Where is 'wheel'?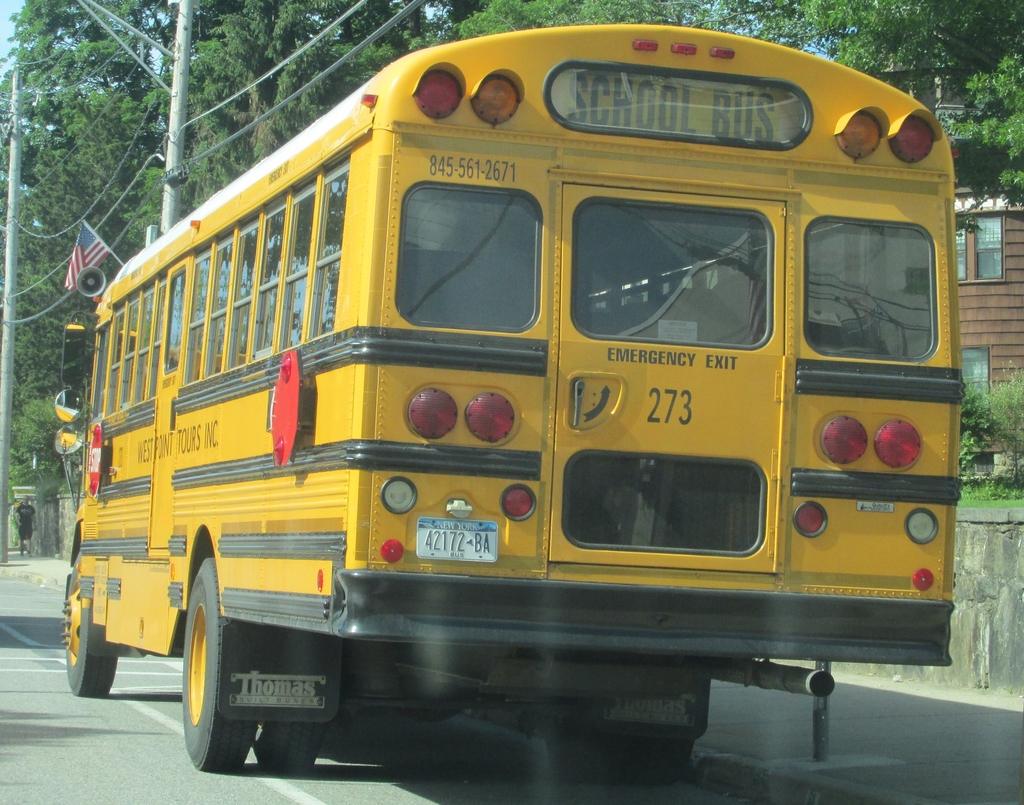
<bbox>54, 564, 113, 697</bbox>.
